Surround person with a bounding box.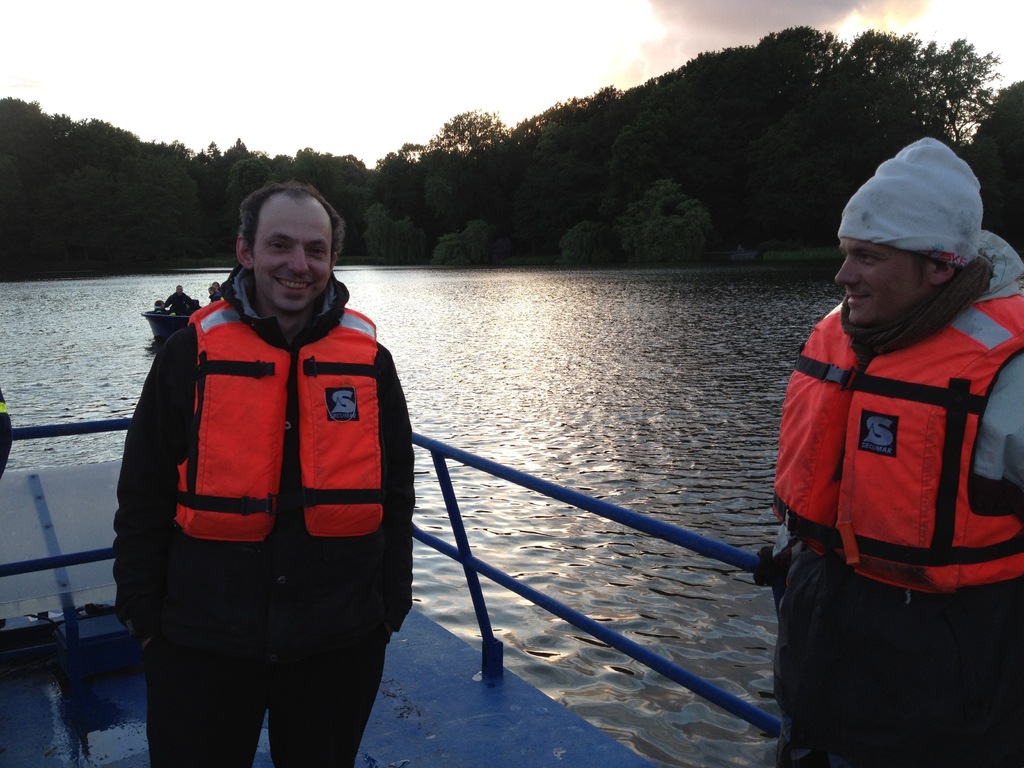
x1=108, y1=178, x2=414, y2=767.
